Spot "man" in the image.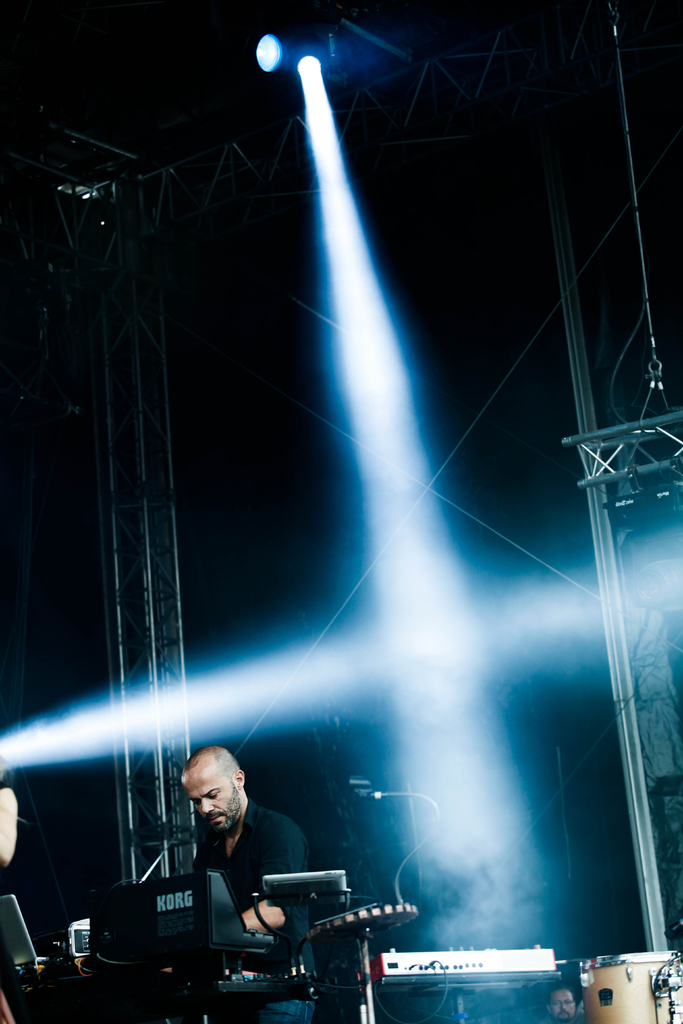
"man" found at l=149, t=754, r=308, b=953.
